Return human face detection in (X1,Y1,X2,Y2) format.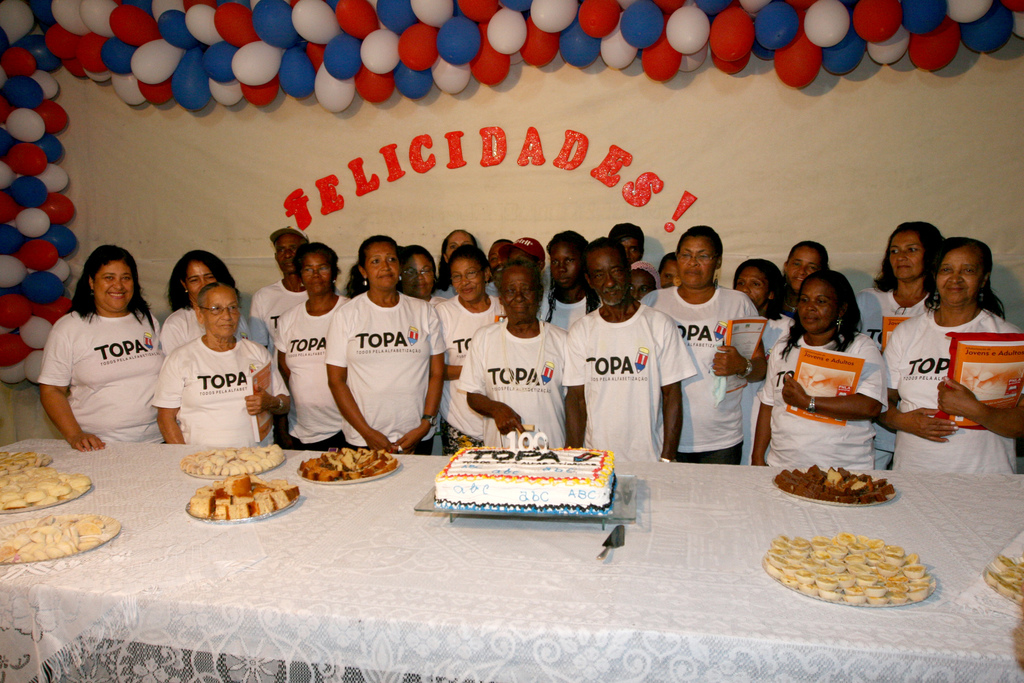
(206,283,239,338).
